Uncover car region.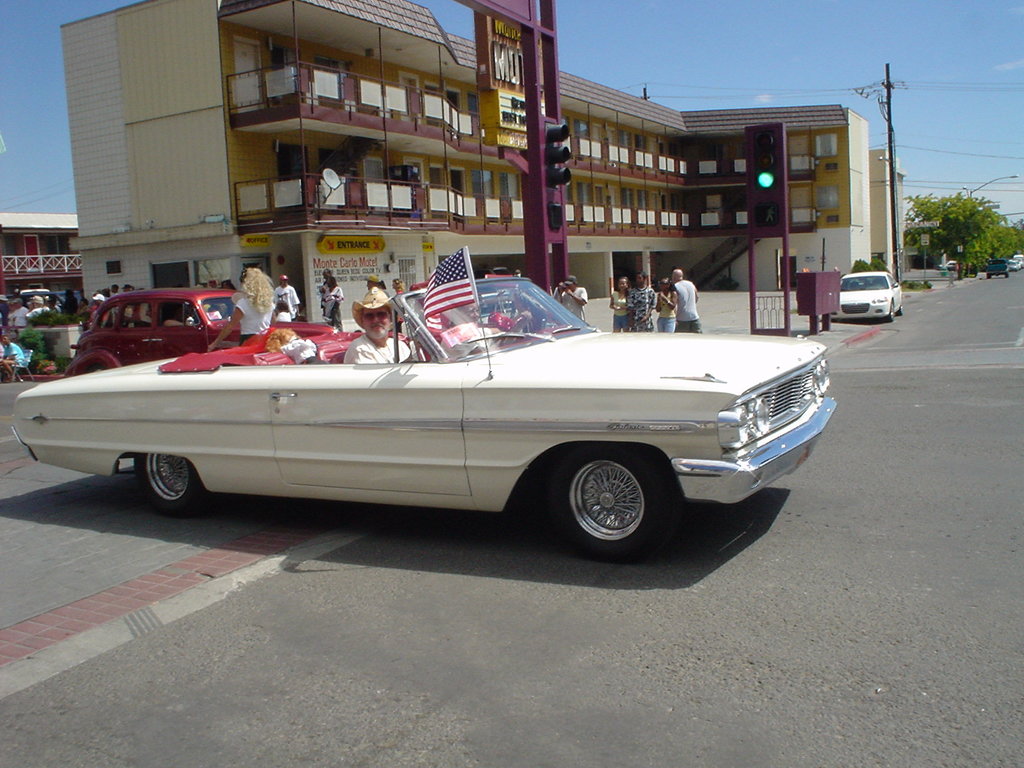
Uncovered: (0, 284, 89, 337).
